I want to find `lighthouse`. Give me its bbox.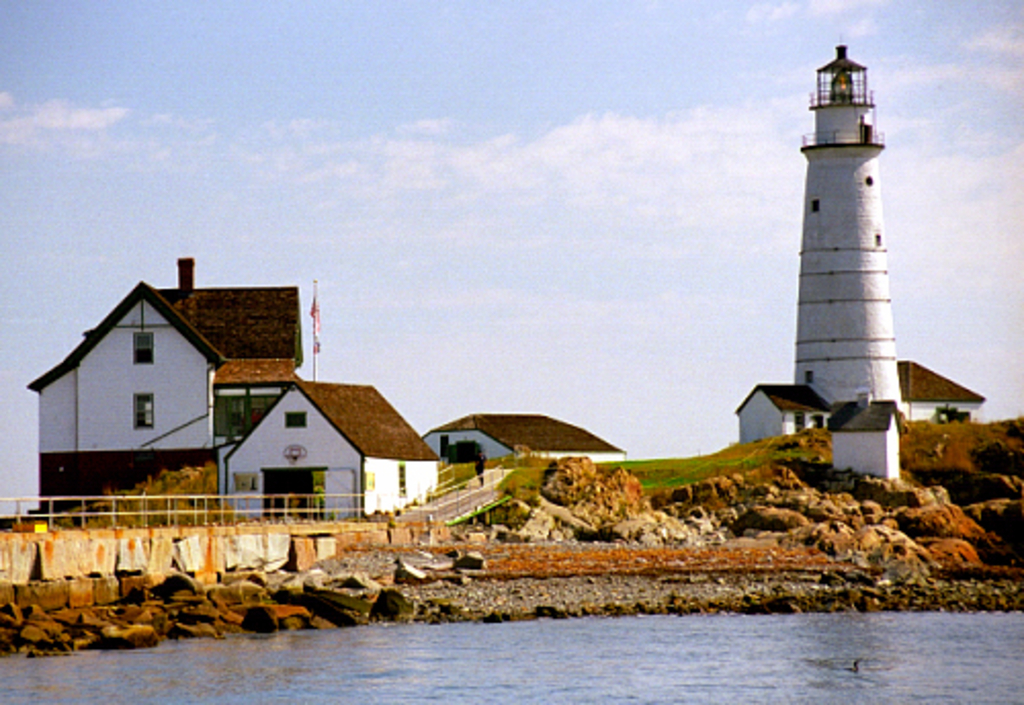
758 18 952 496.
